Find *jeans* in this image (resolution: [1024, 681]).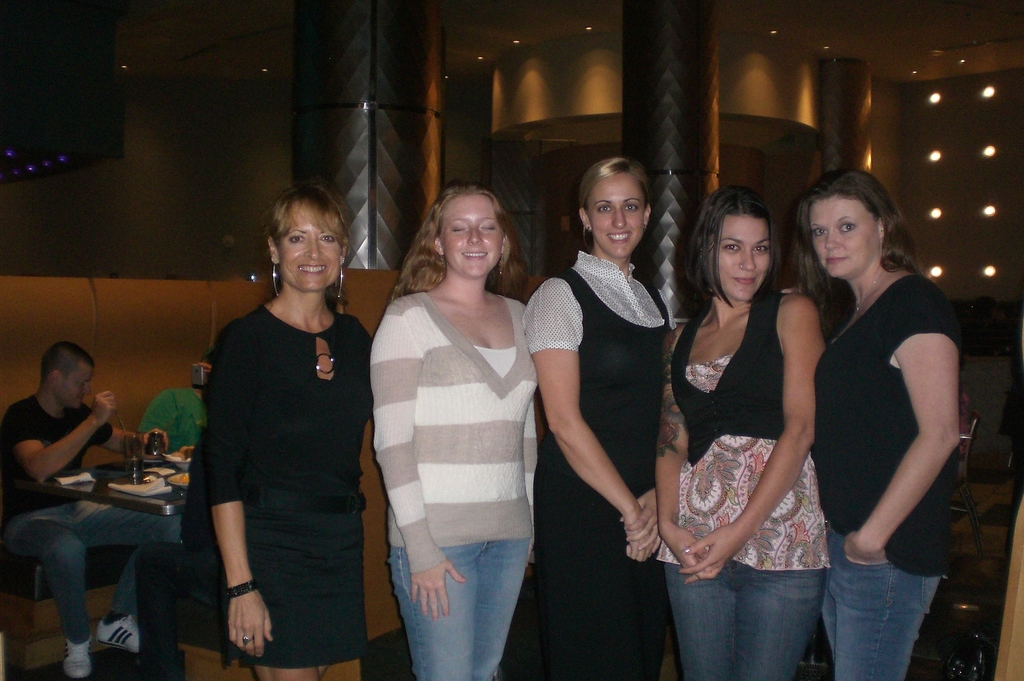
Rect(388, 538, 531, 680).
